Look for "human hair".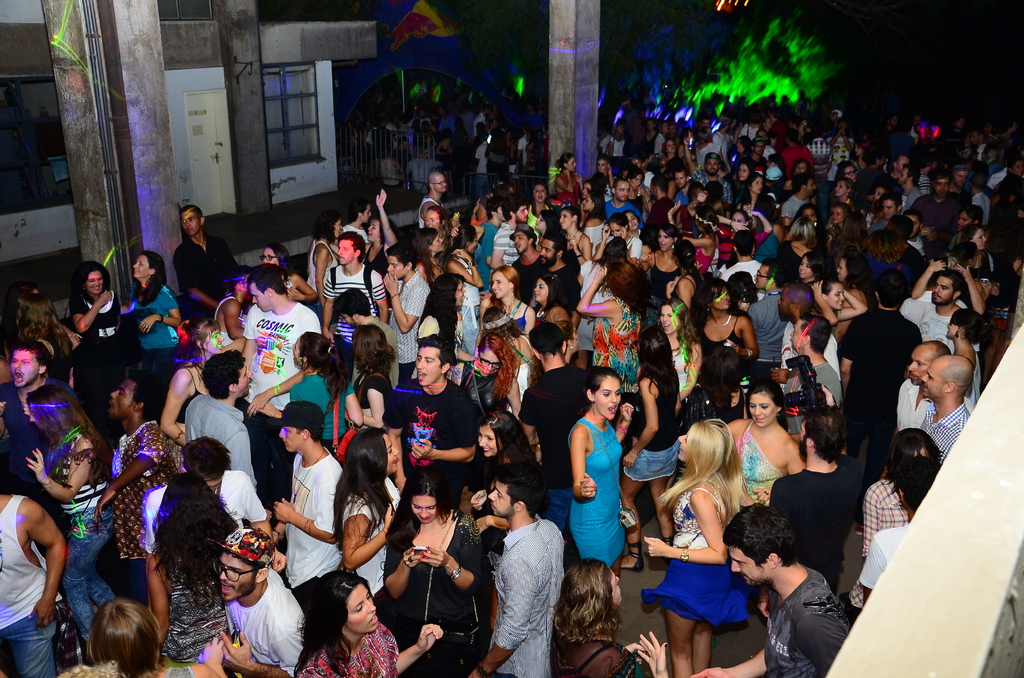
Found: box(531, 323, 564, 356).
